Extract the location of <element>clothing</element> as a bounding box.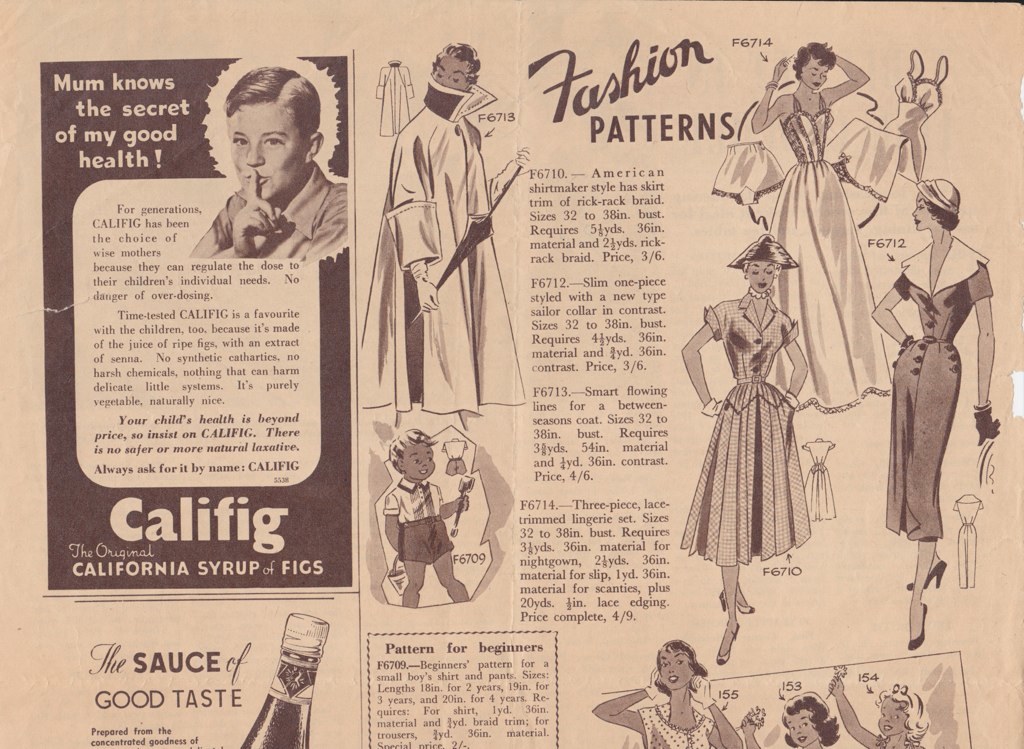
left=958, top=494, right=981, bottom=589.
